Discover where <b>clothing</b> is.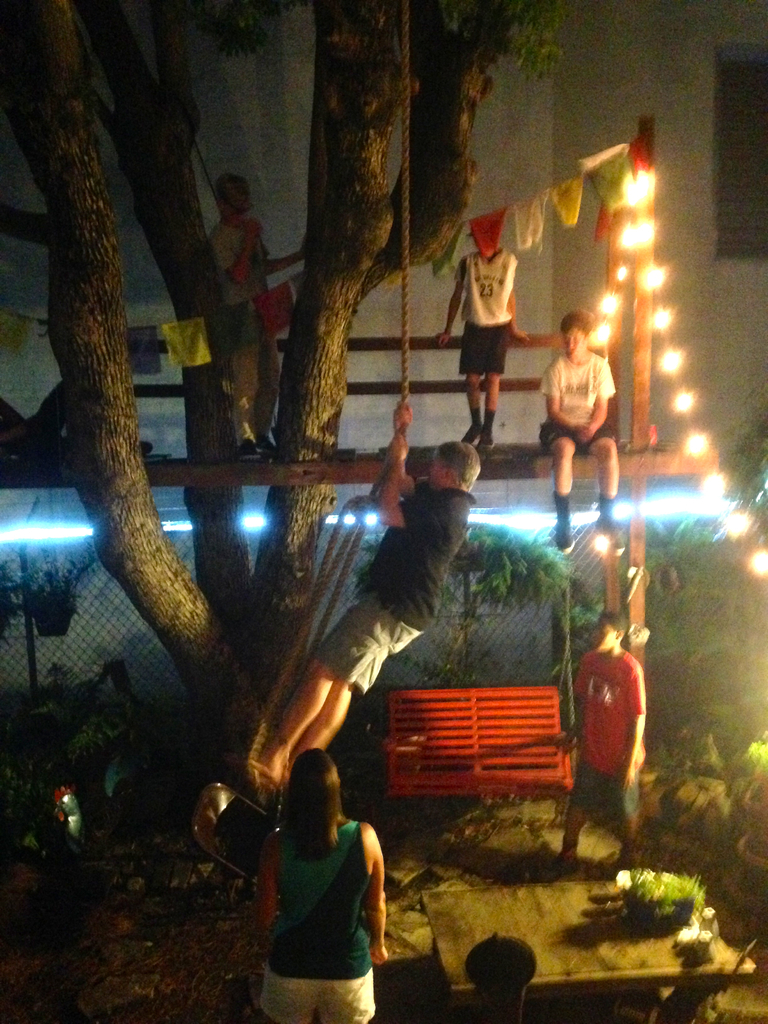
Discovered at [273,816,374,1023].
